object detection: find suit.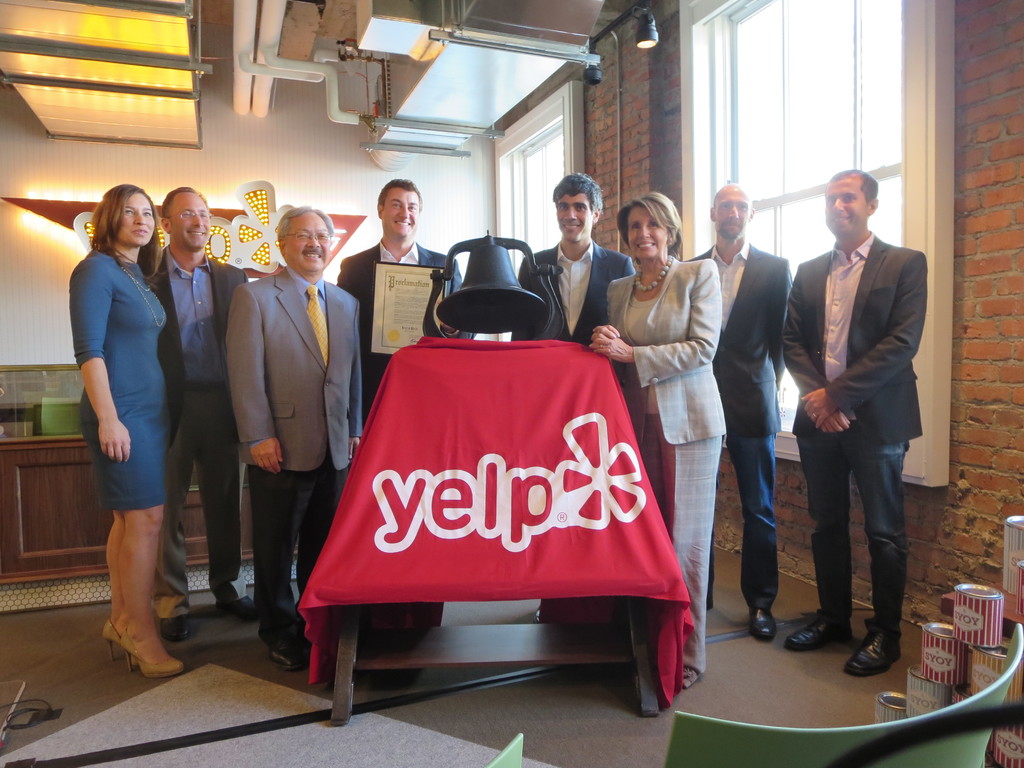
334 236 465 418.
